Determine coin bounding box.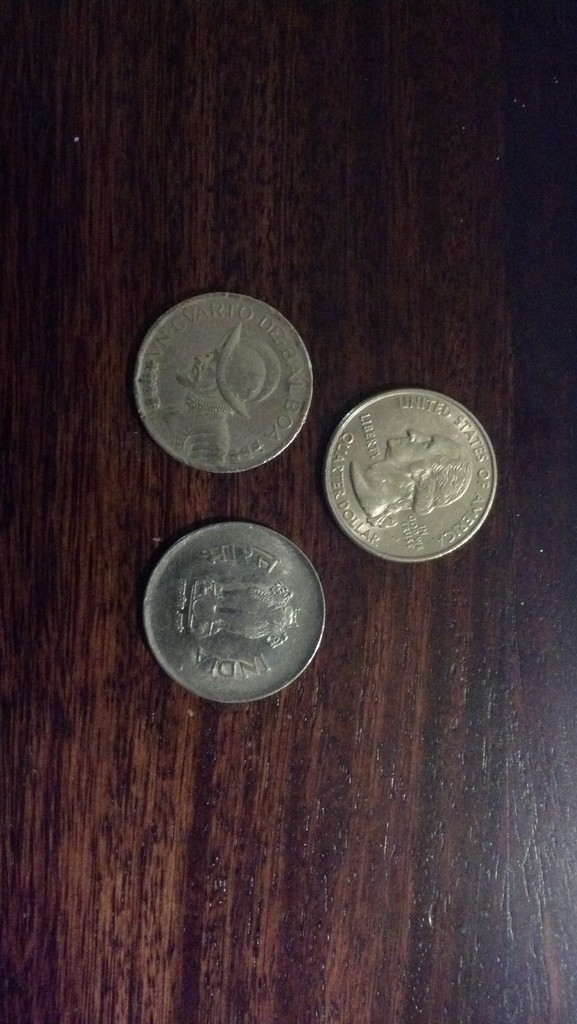
Determined: x1=137, y1=519, x2=333, y2=708.
